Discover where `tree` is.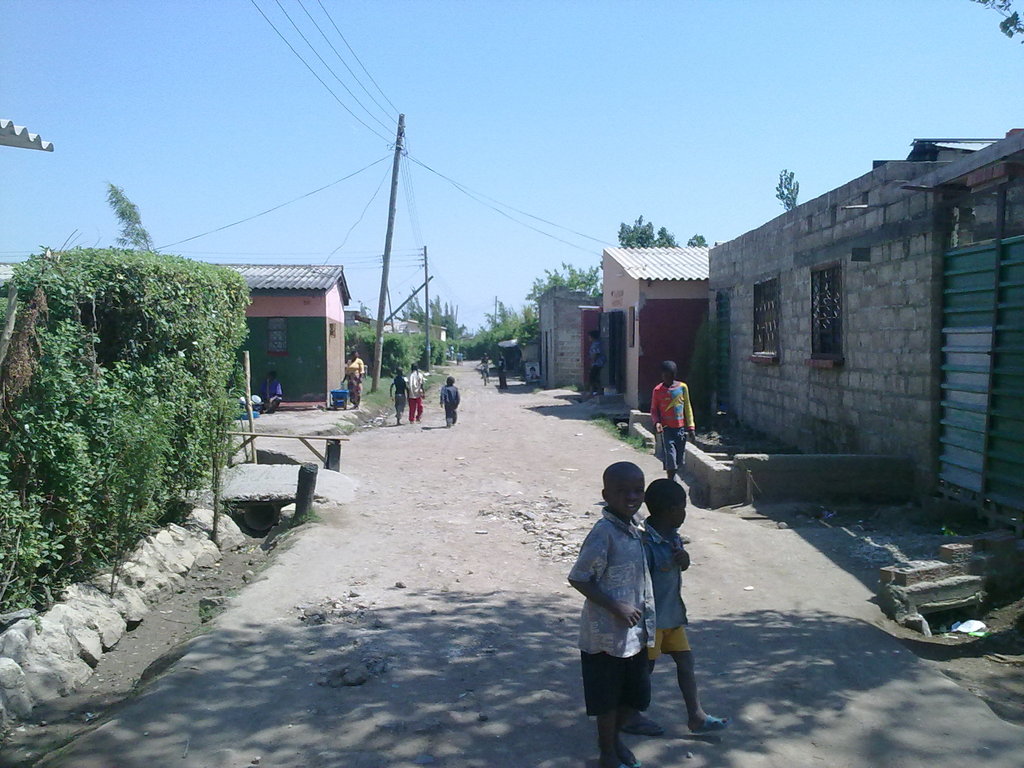
Discovered at bbox(777, 157, 798, 204).
